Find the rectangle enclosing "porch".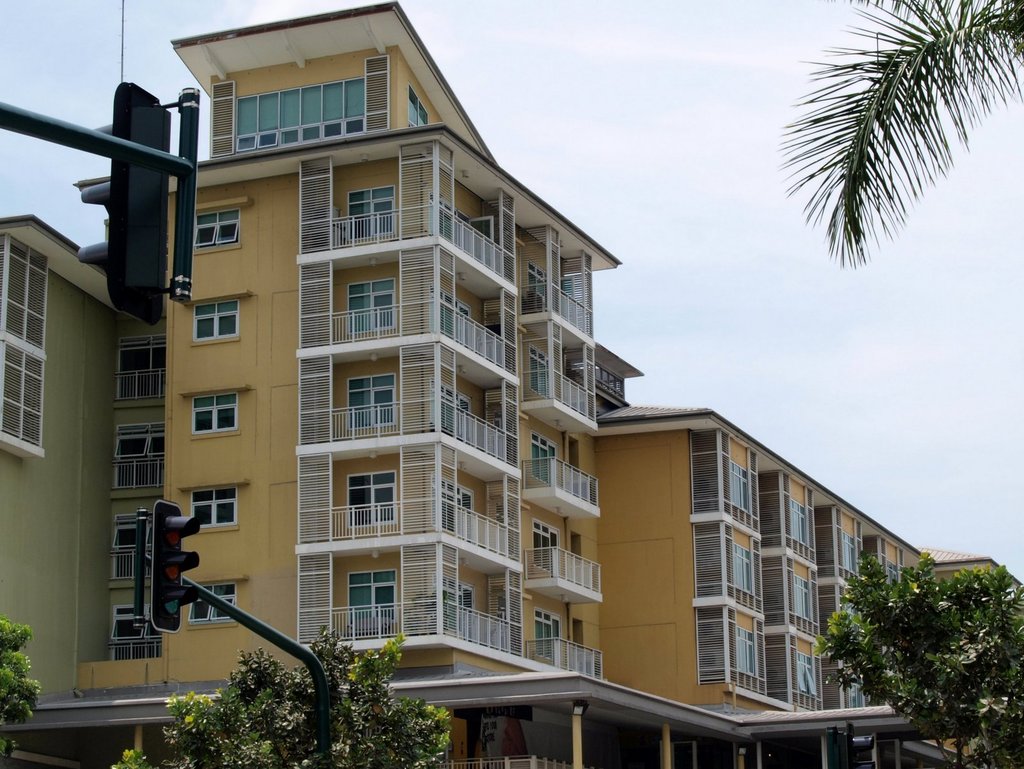
bbox=(307, 399, 507, 490).
